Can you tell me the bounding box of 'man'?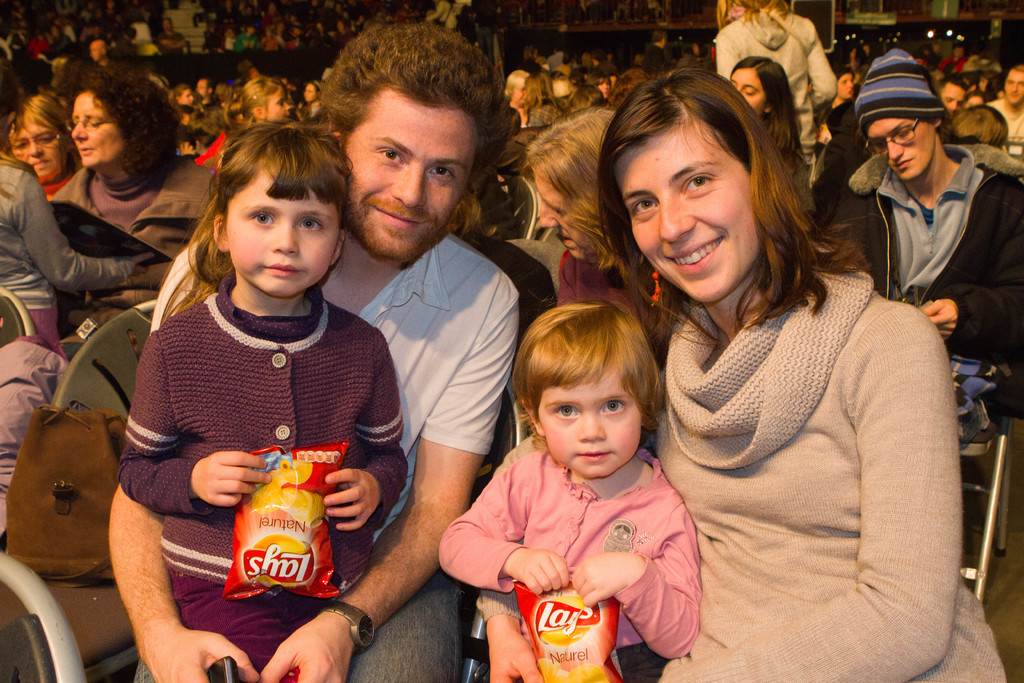
[left=196, top=82, right=218, bottom=113].
